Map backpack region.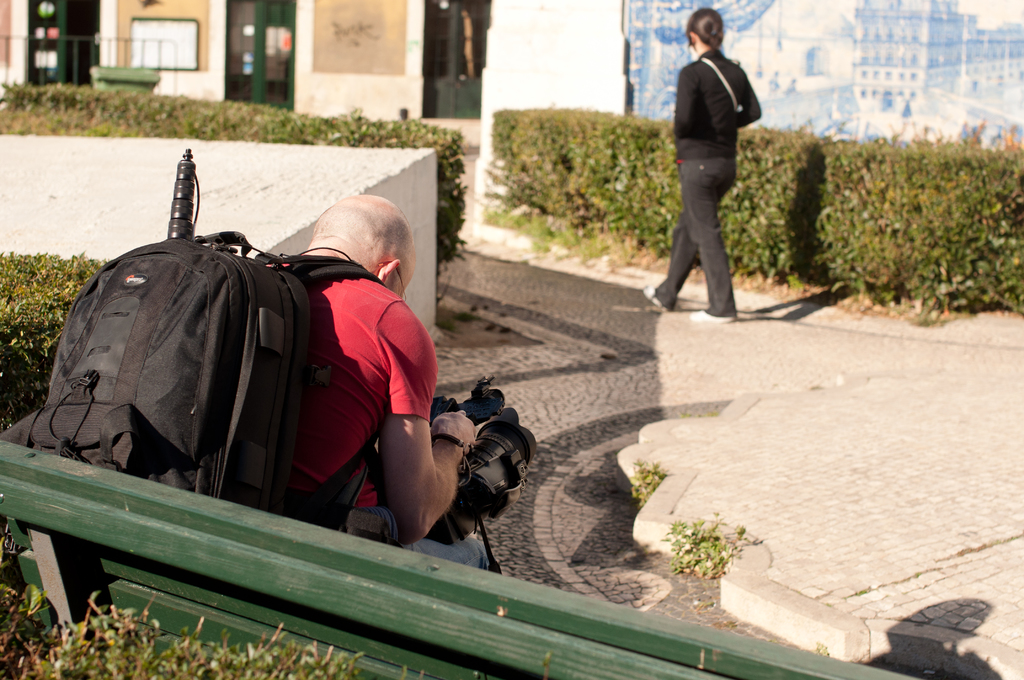
Mapped to box(0, 229, 381, 516).
